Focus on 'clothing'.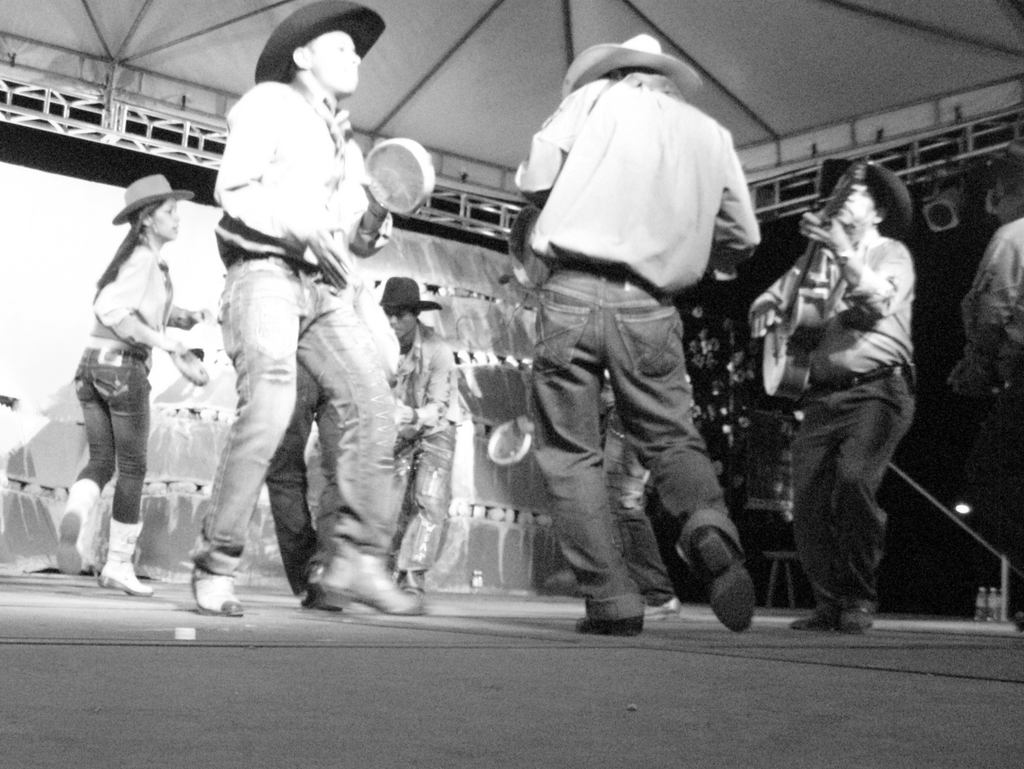
Focused at 195,71,405,577.
